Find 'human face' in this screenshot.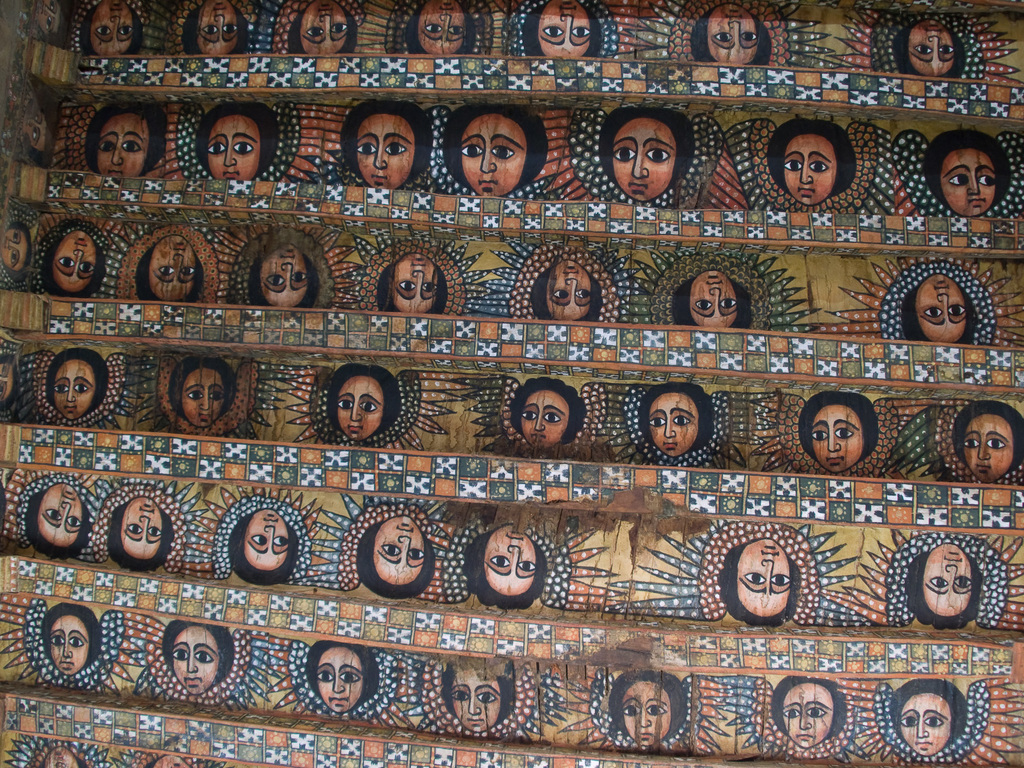
The bounding box for 'human face' is [927, 542, 977, 620].
